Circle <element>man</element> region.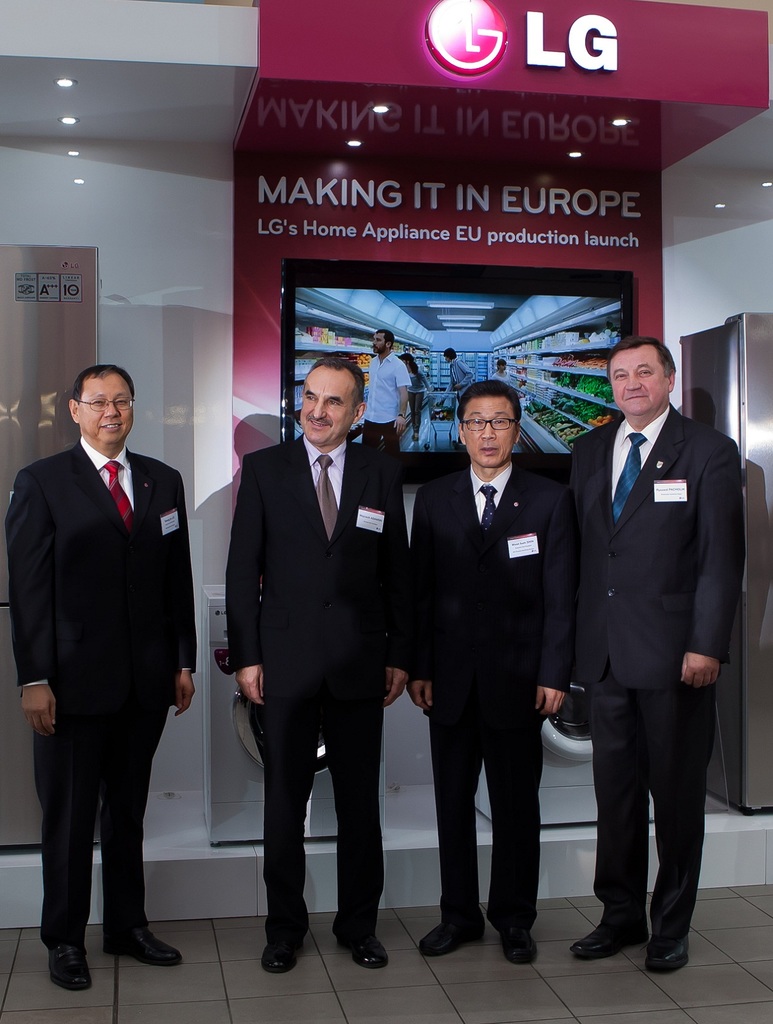
Region: rect(408, 383, 582, 970).
